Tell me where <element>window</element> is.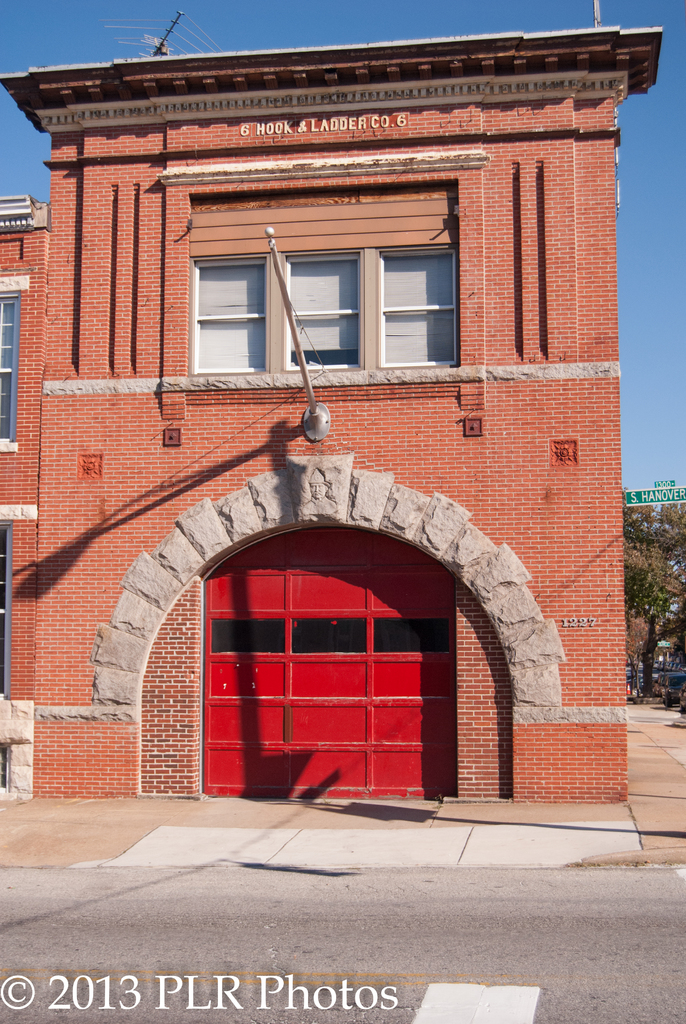
<element>window</element> is at pyautogui.locateOnScreen(0, 502, 36, 704).
